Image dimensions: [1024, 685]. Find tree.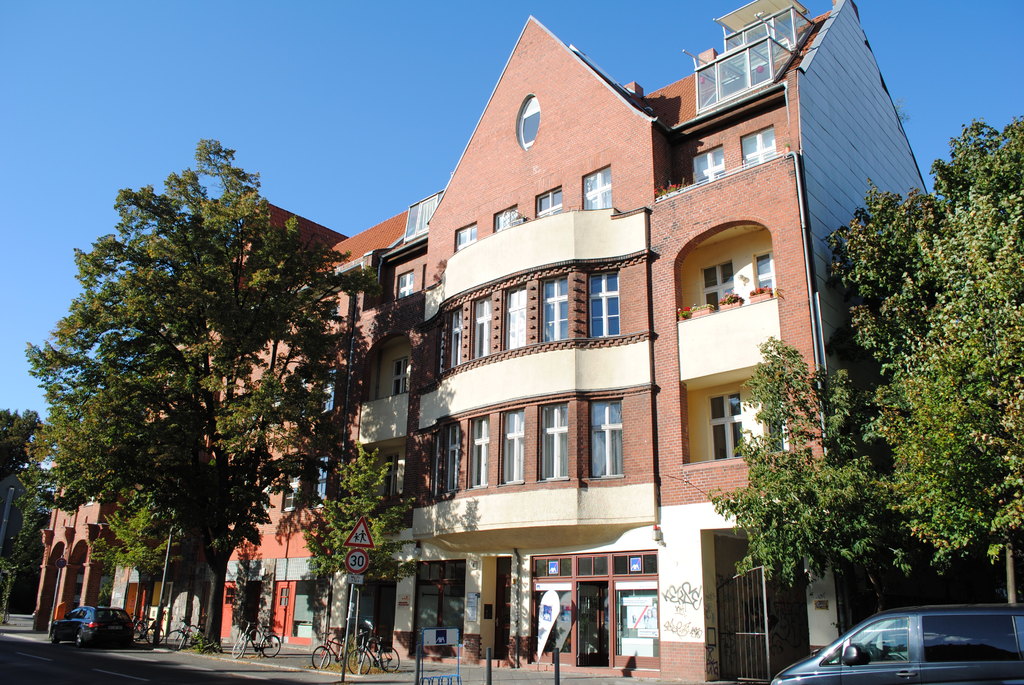
BBox(84, 484, 180, 633).
